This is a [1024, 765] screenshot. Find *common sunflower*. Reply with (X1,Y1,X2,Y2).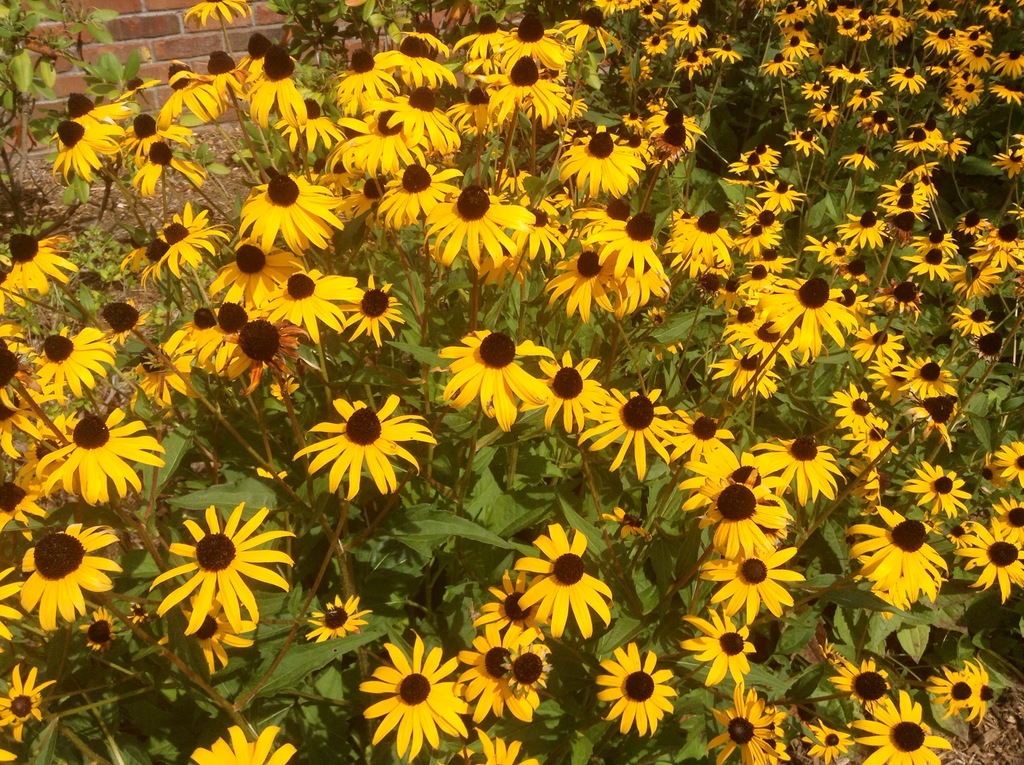
(702,351,772,410).
